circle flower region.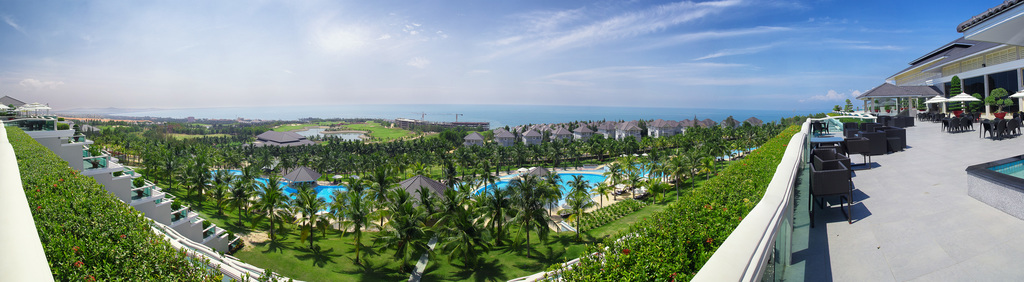
Region: left=72, top=260, right=84, bottom=267.
